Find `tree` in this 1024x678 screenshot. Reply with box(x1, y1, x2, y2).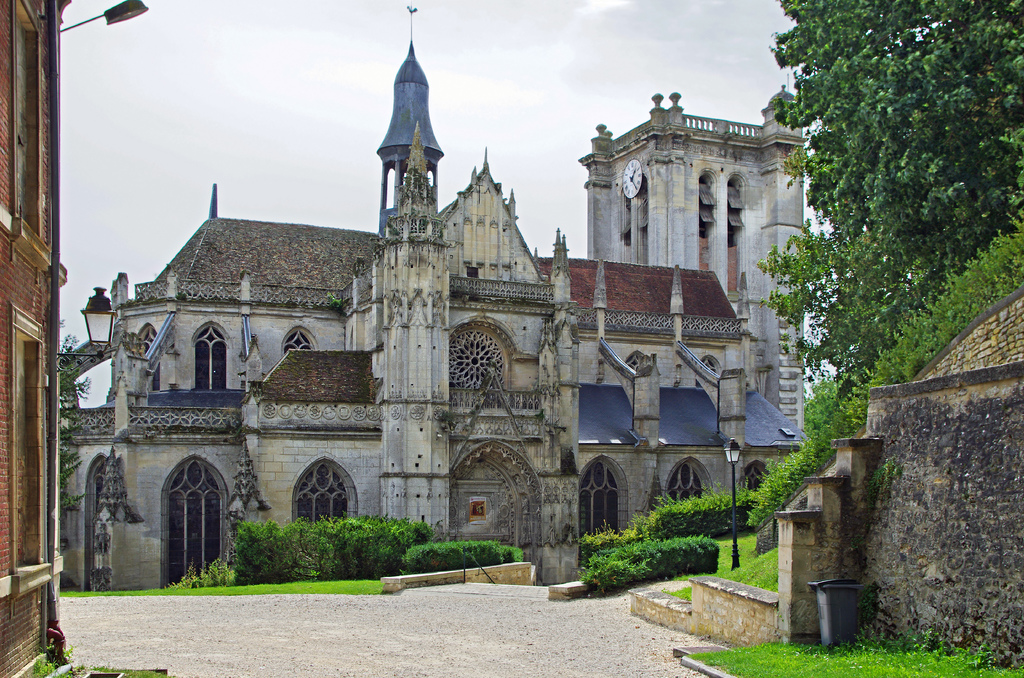
box(772, 9, 1008, 421).
